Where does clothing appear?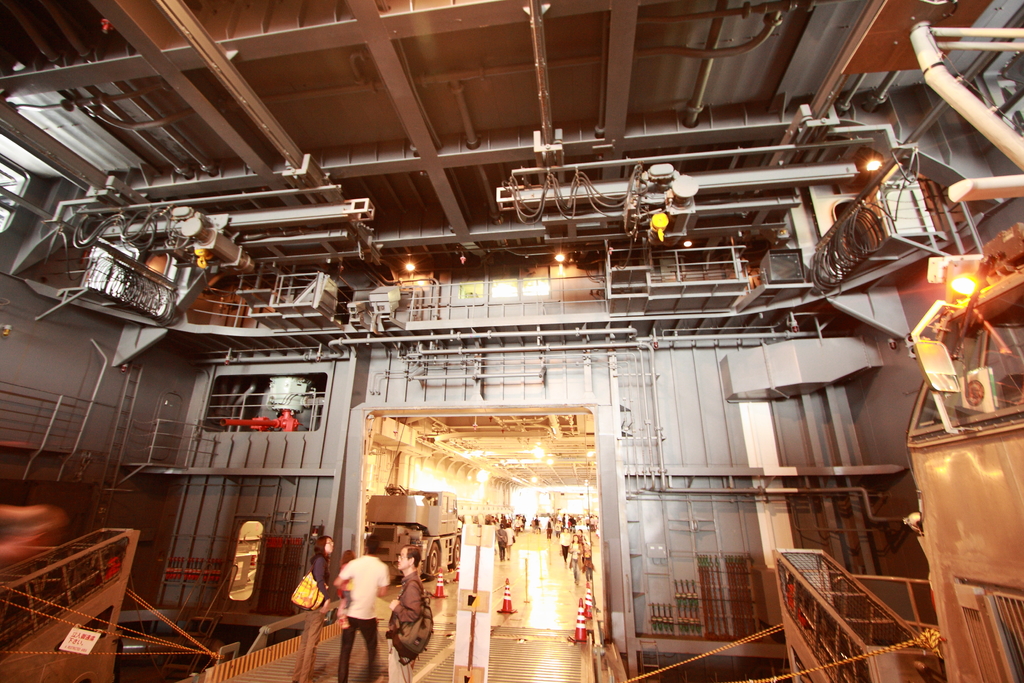
Appears at bbox(296, 553, 333, 682).
